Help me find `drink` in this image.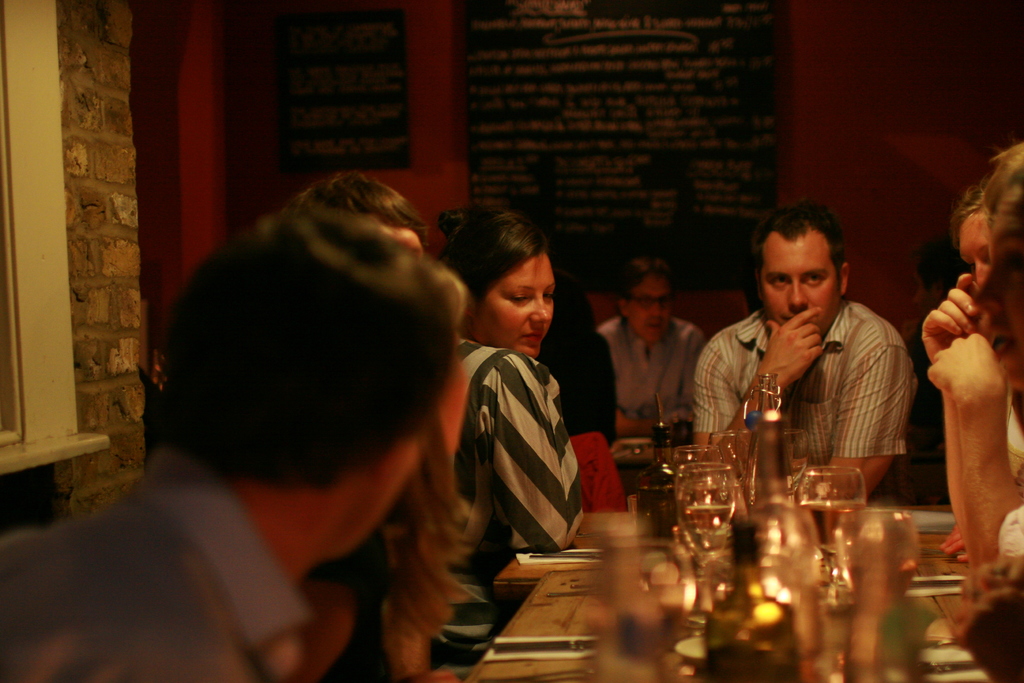
Found it: l=676, t=507, r=737, b=534.
